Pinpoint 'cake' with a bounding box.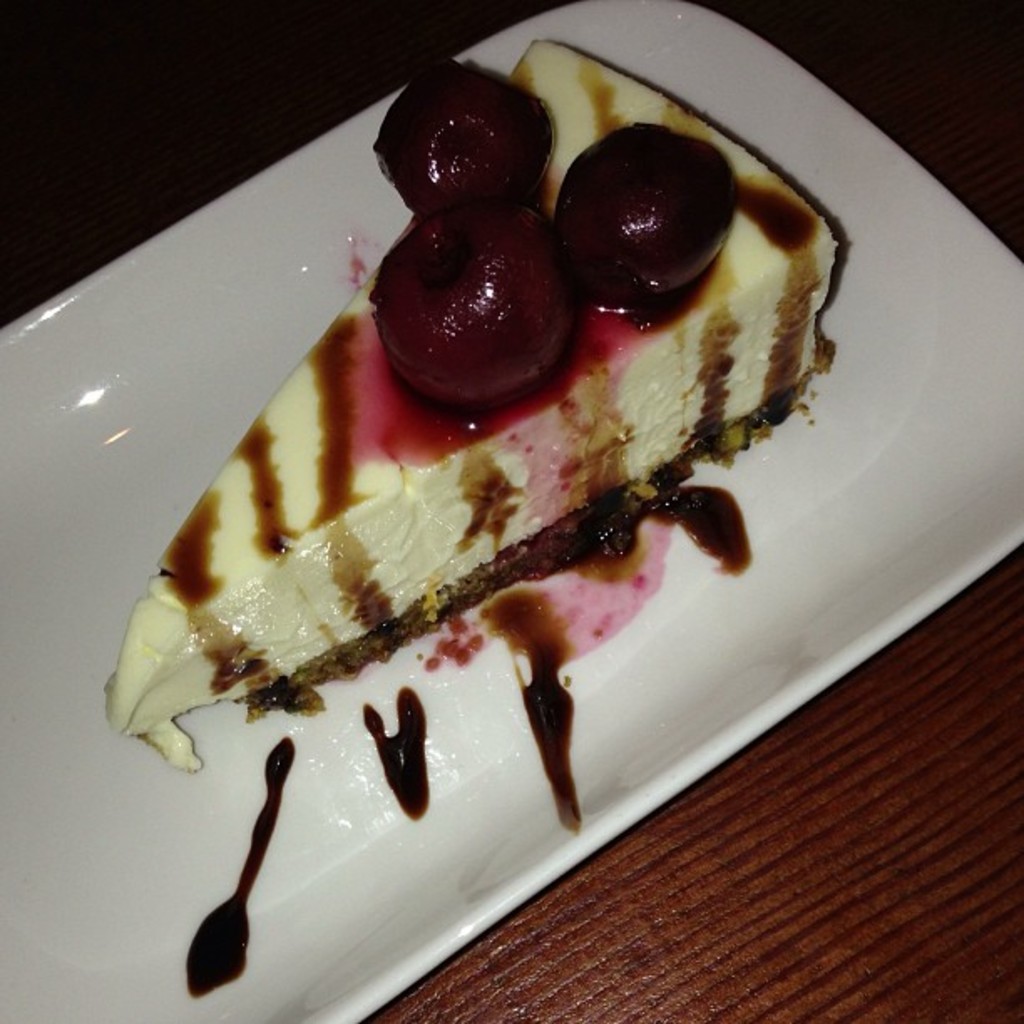
l=99, t=37, r=842, b=773.
